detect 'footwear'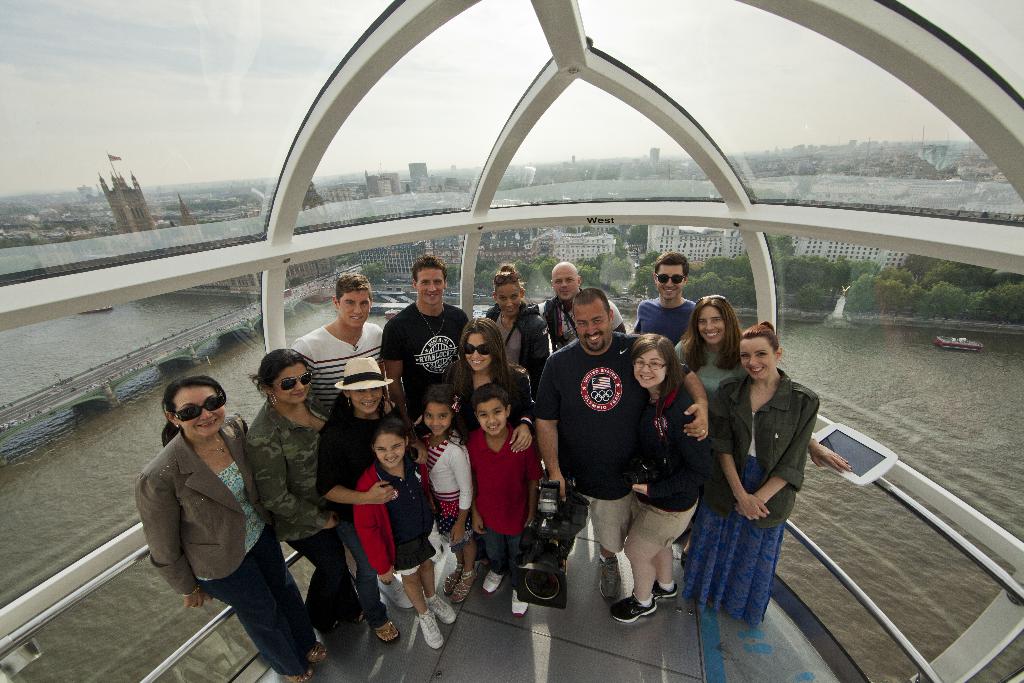
<box>425,588,455,620</box>
